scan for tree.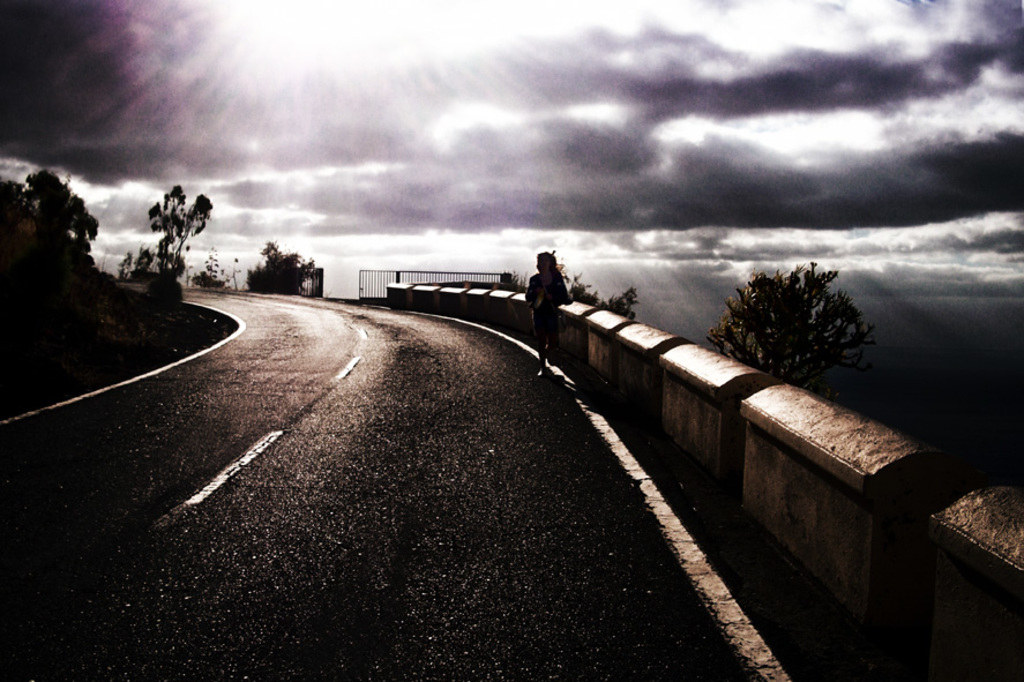
Scan result: detection(708, 257, 879, 390).
